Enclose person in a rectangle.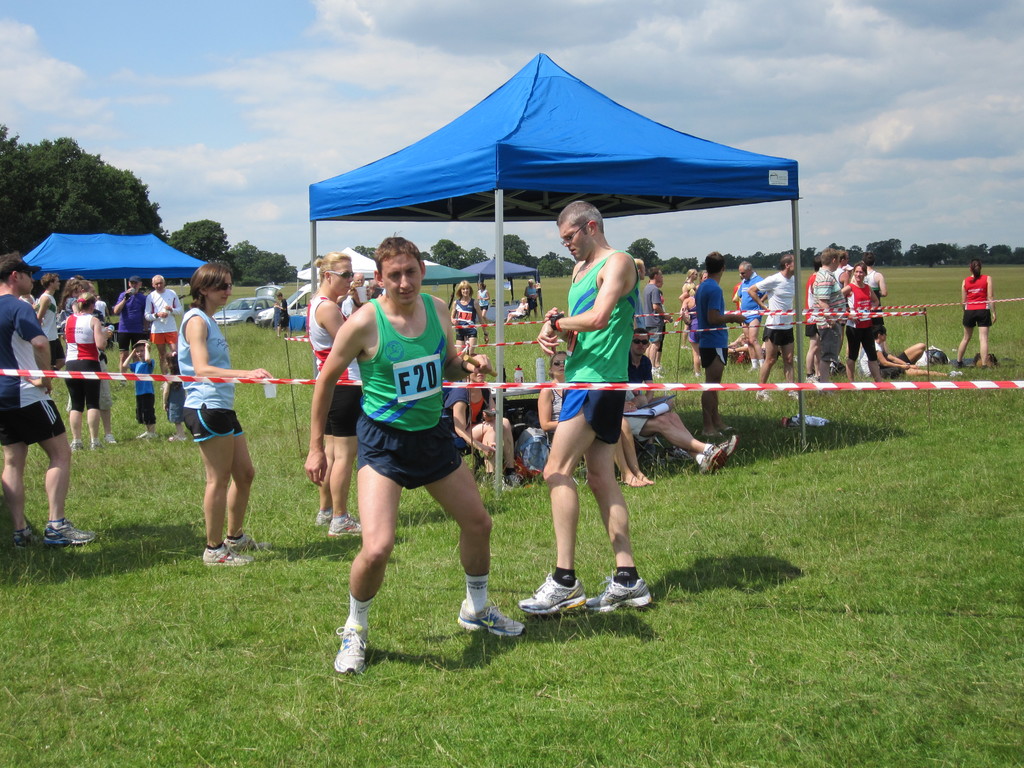
BBox(308, 230, 526, 677).
